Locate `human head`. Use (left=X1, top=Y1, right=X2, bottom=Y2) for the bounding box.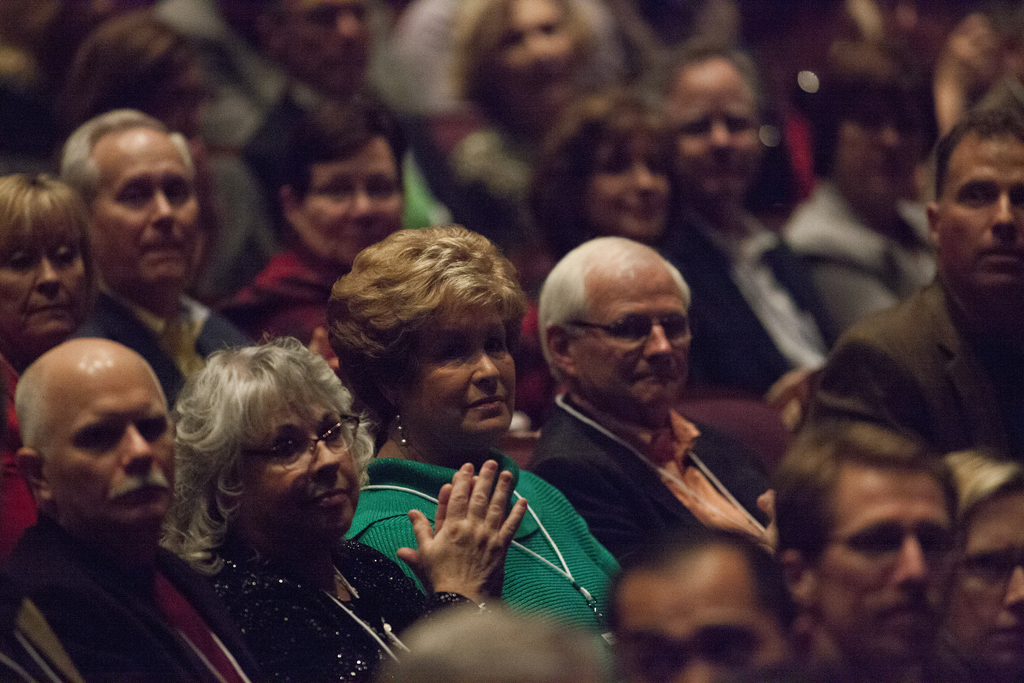
(left=772, top=412, right=965, bottom=682).
